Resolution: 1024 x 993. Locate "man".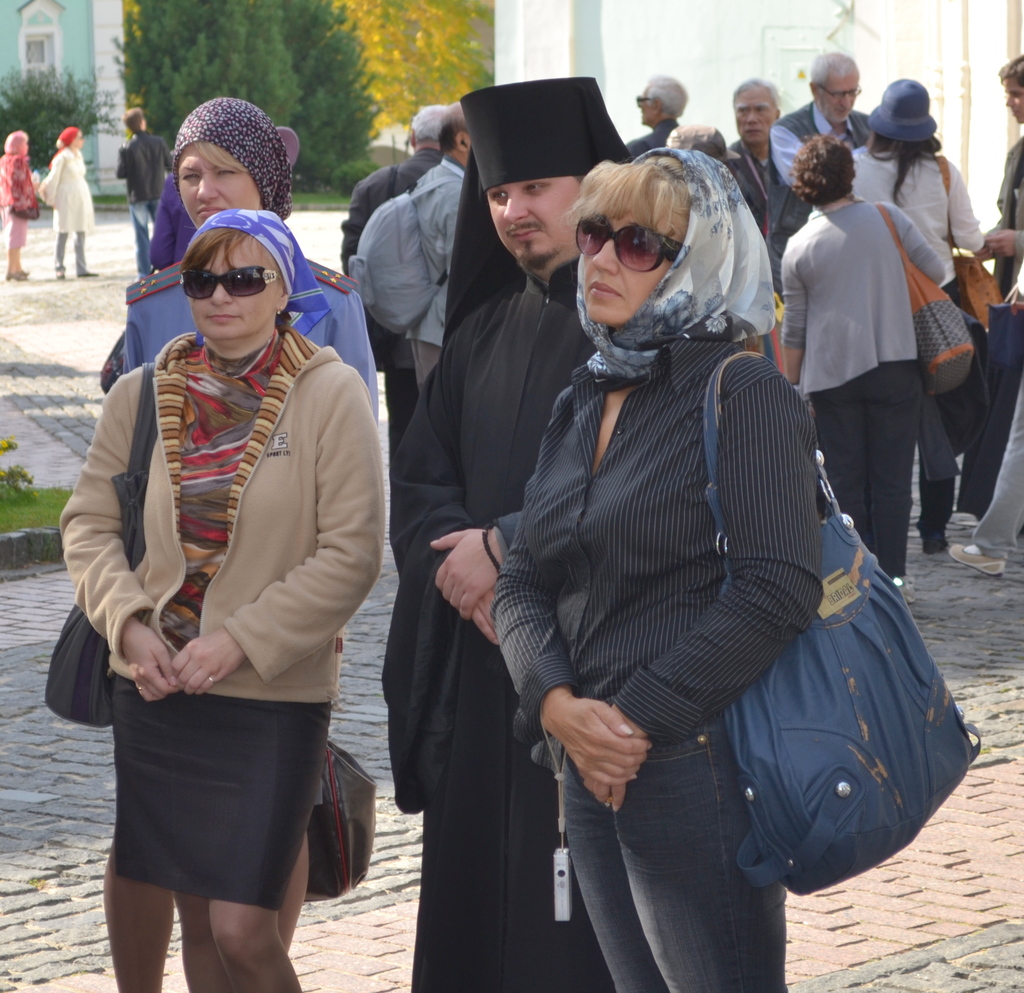
[337, 104, 456, 272].
